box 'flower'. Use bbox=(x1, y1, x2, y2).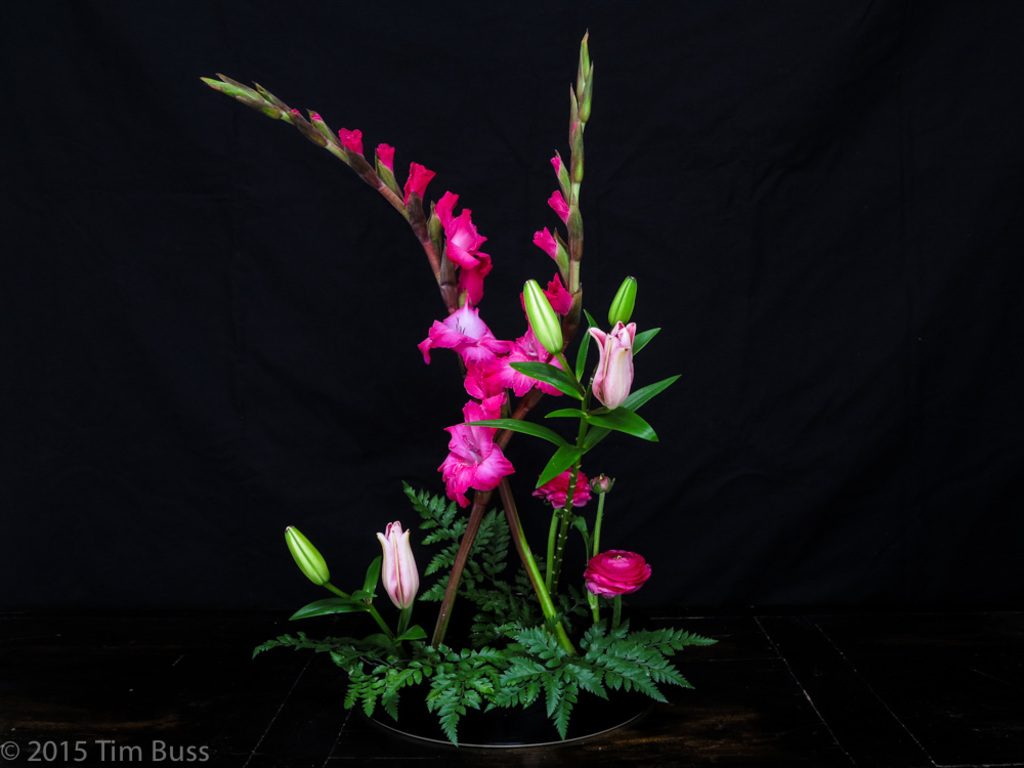
bbox=(453, 251, 492, 308).
